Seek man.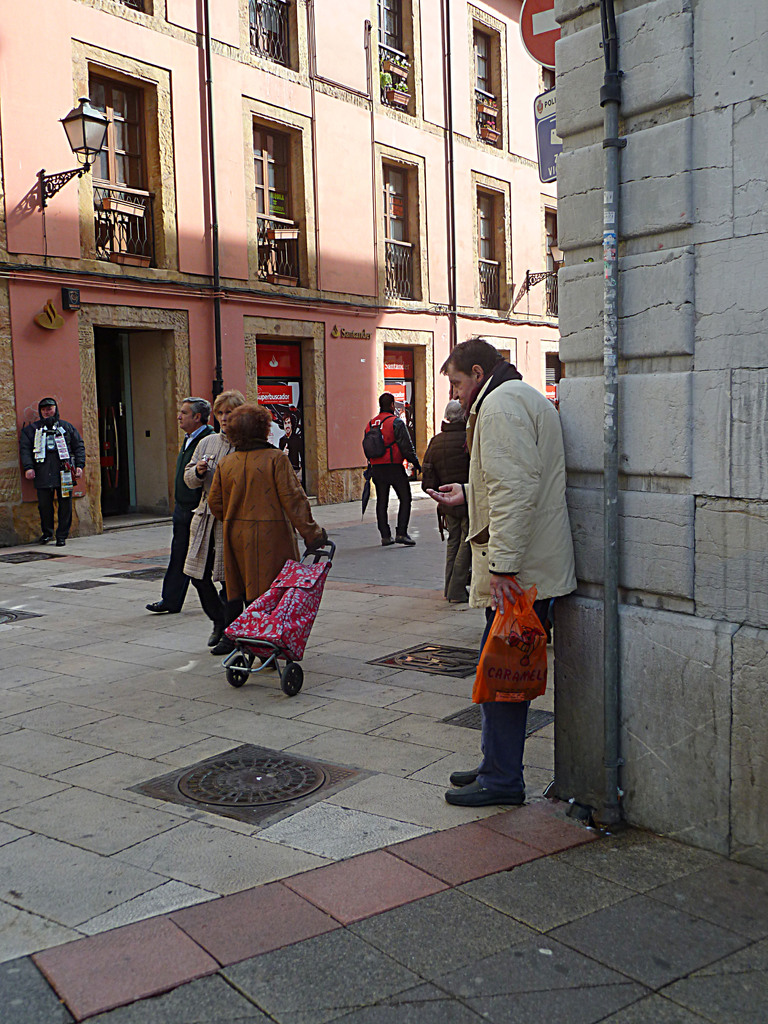
[422,399,484,609].
